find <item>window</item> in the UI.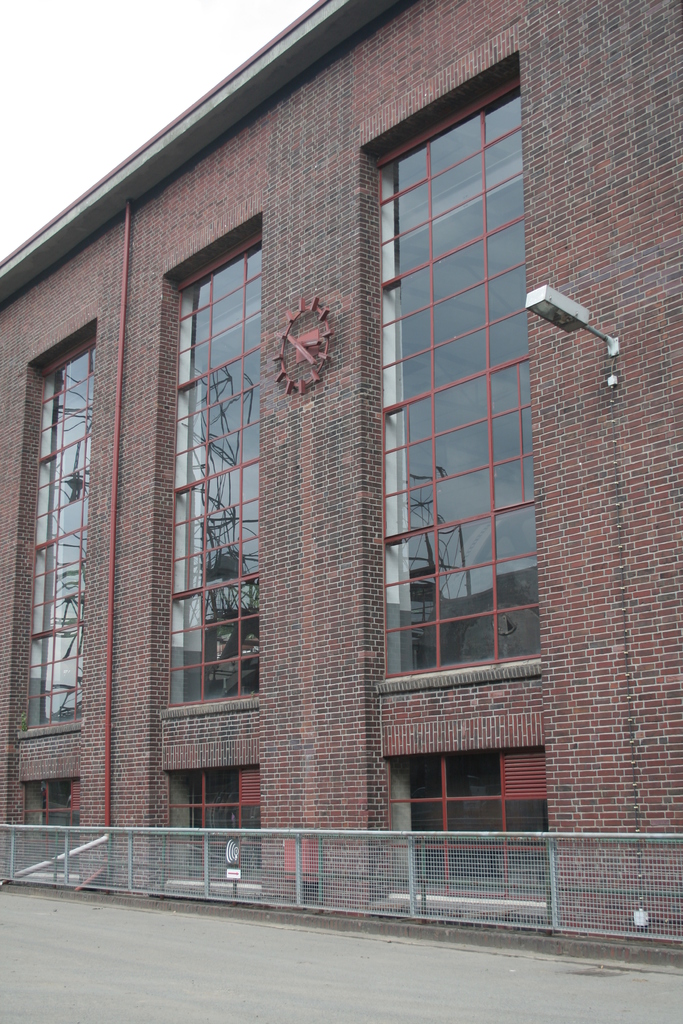
UI element at (x1=359, y1=75, x2=550, y2=678).
